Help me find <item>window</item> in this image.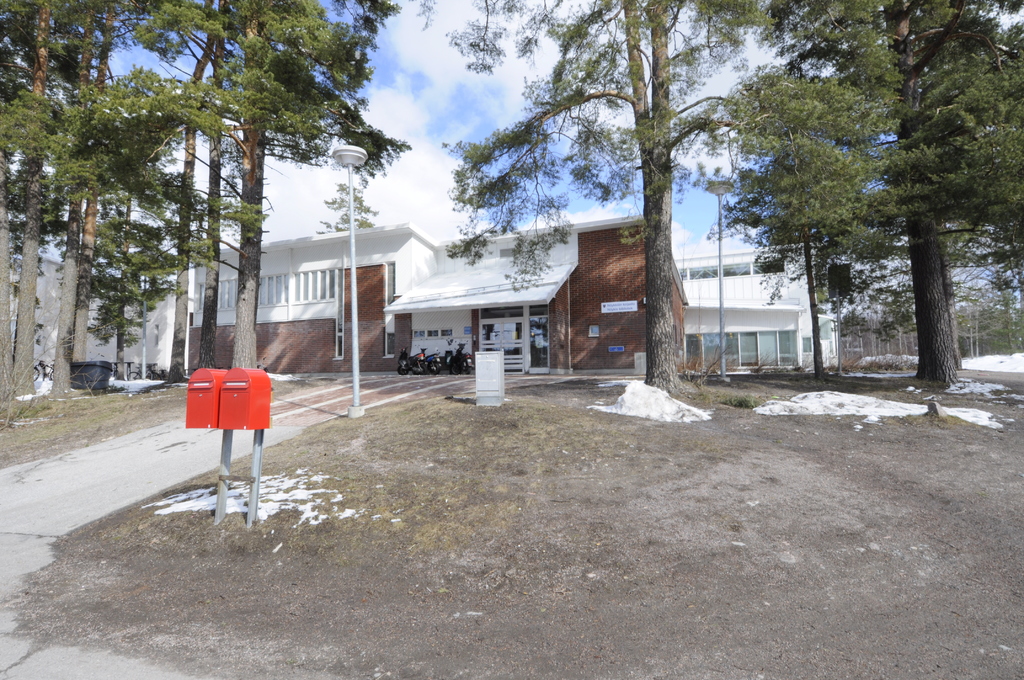
Found it: [253,271,285,309].
